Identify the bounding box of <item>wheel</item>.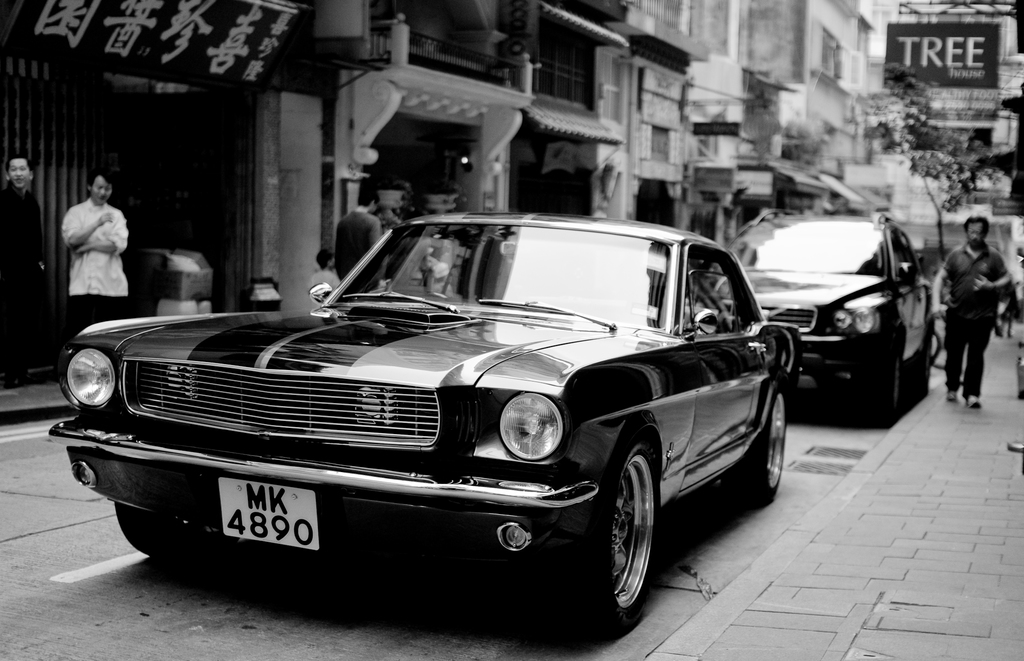
left=583, top=444, right=664, bottom=622.
